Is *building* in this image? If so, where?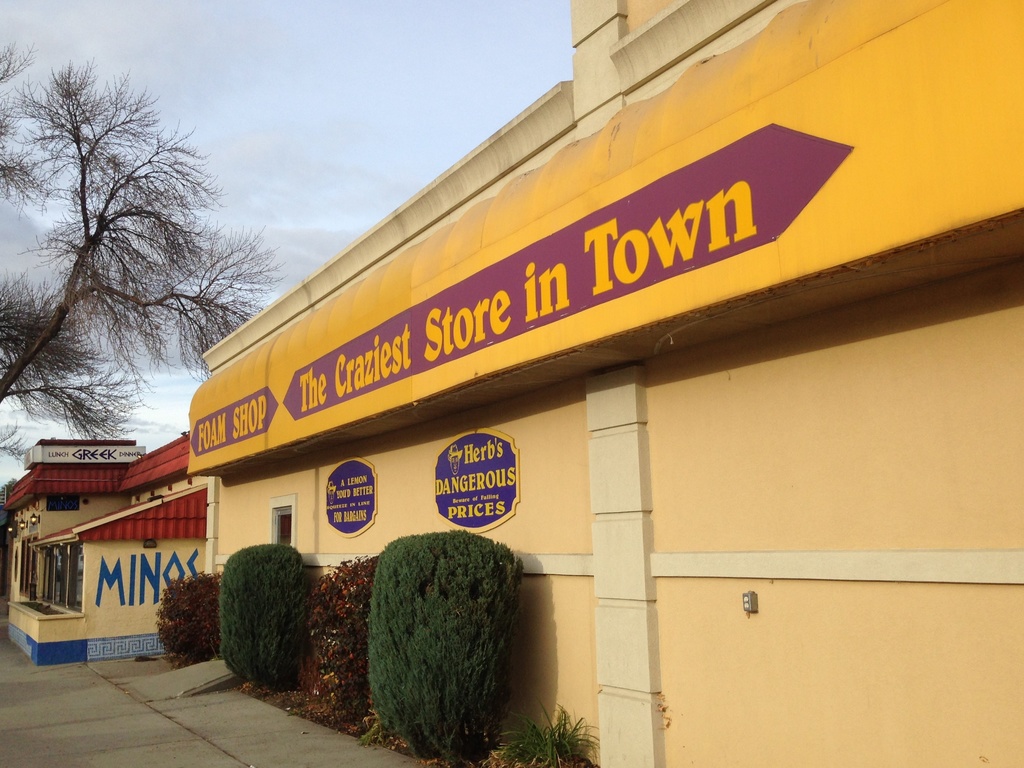
Yes, at [193, 0, 1023, 767].
